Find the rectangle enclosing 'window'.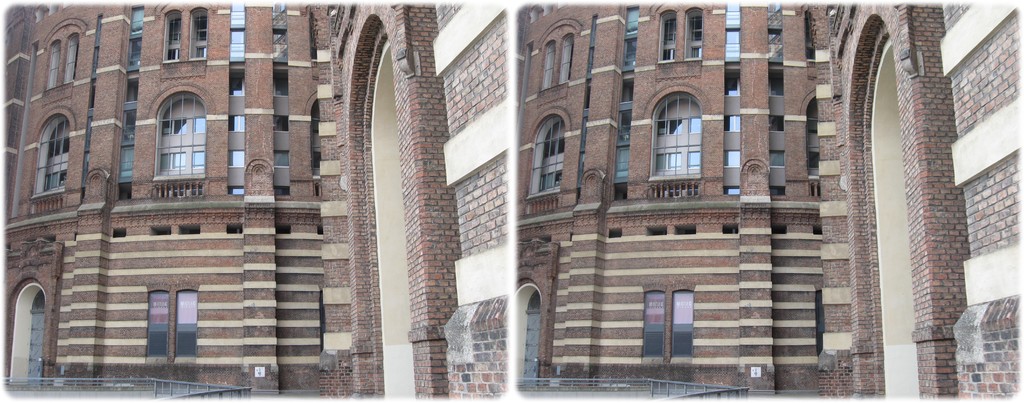
(637,282,703,366).
